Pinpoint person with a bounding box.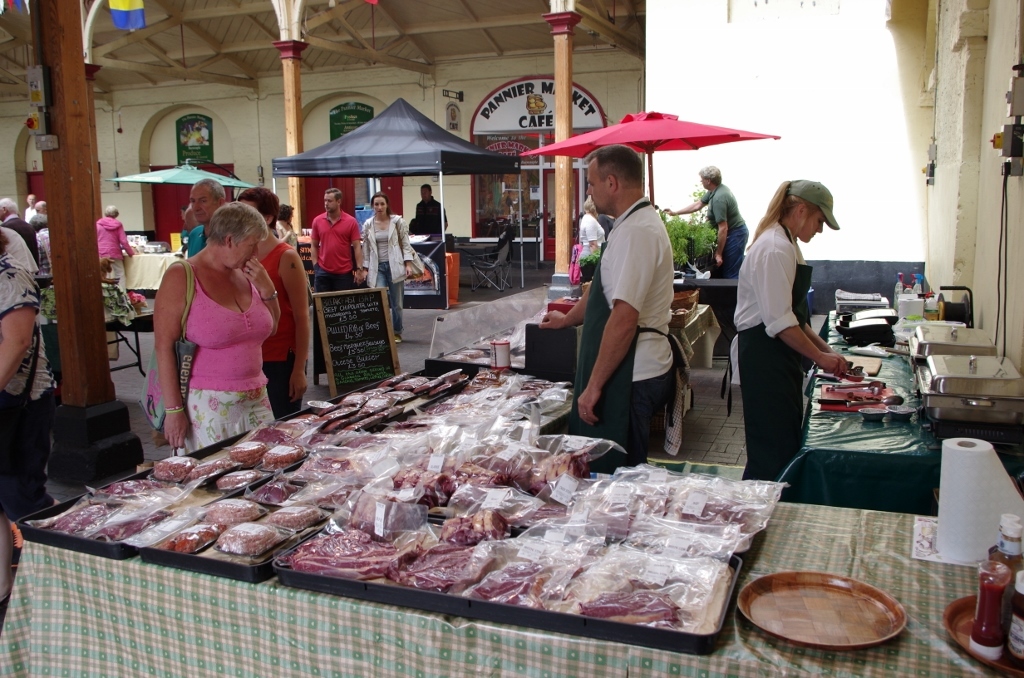
[415,182,466,234].
